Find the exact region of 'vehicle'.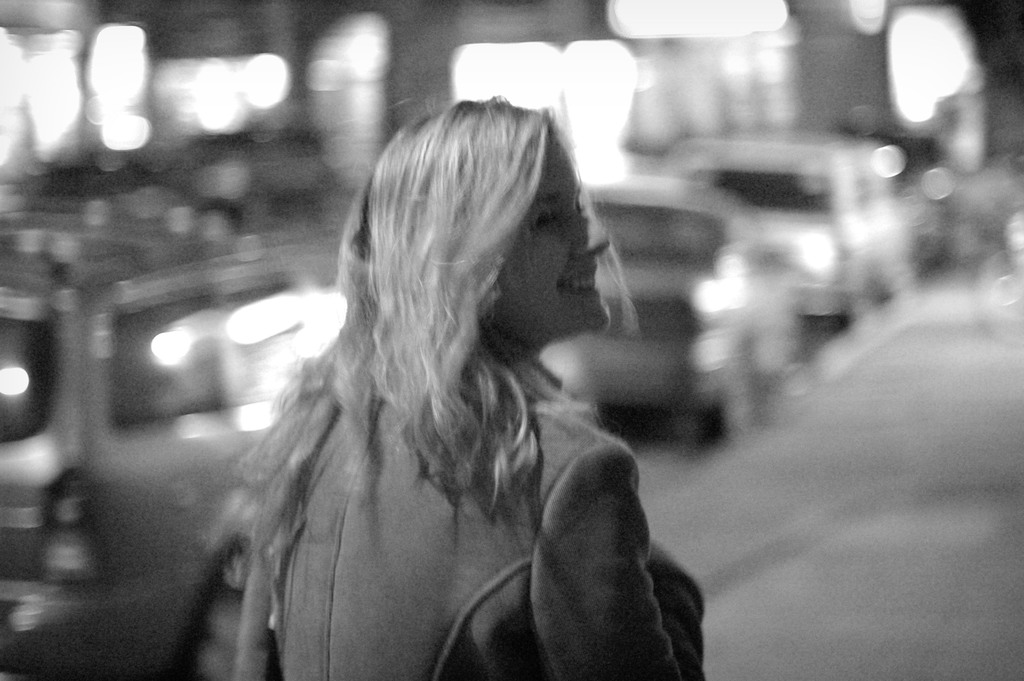
Exact region: x1=0, y1=227, x2=355, y2=680.
